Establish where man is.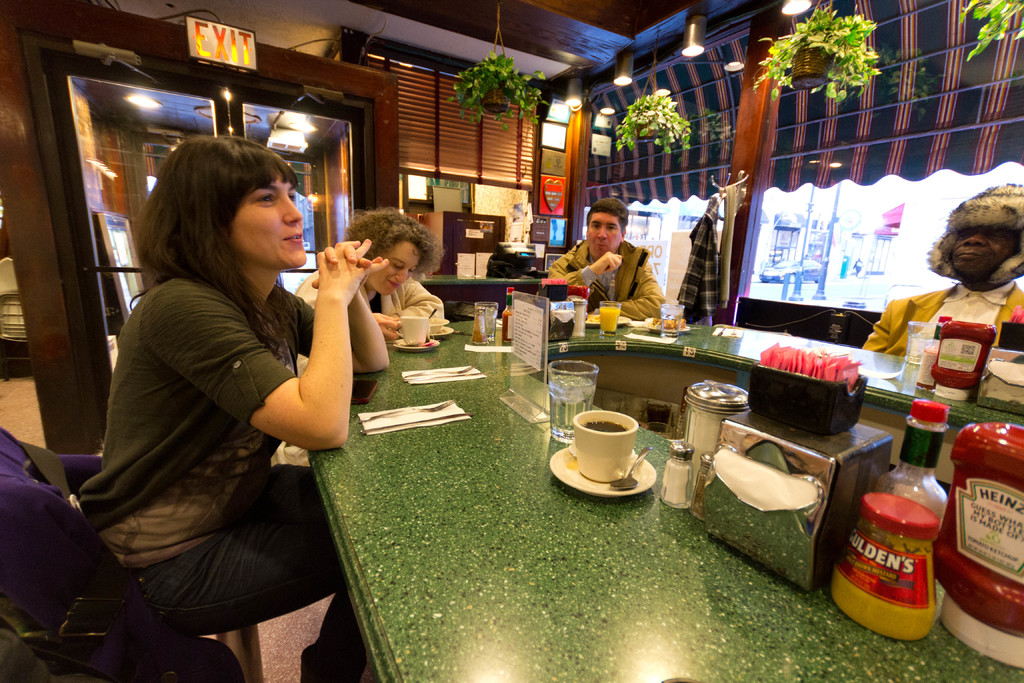
Established at select_region(532, 196, 666, 336).
